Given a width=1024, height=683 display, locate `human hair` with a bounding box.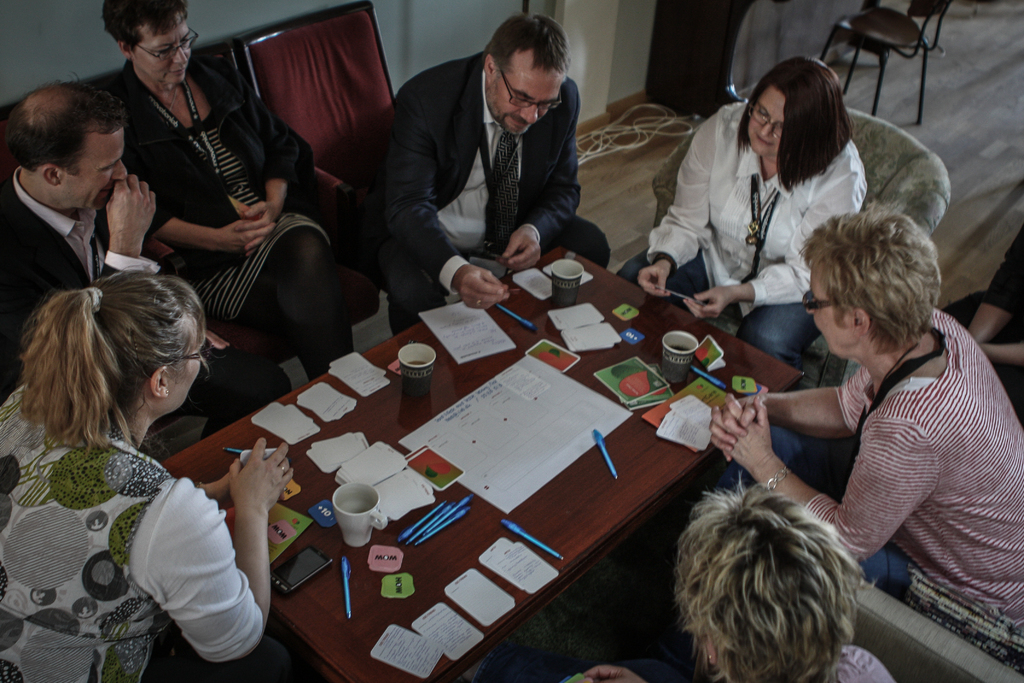
Located: l=737, t=52, r=850, b=194.
